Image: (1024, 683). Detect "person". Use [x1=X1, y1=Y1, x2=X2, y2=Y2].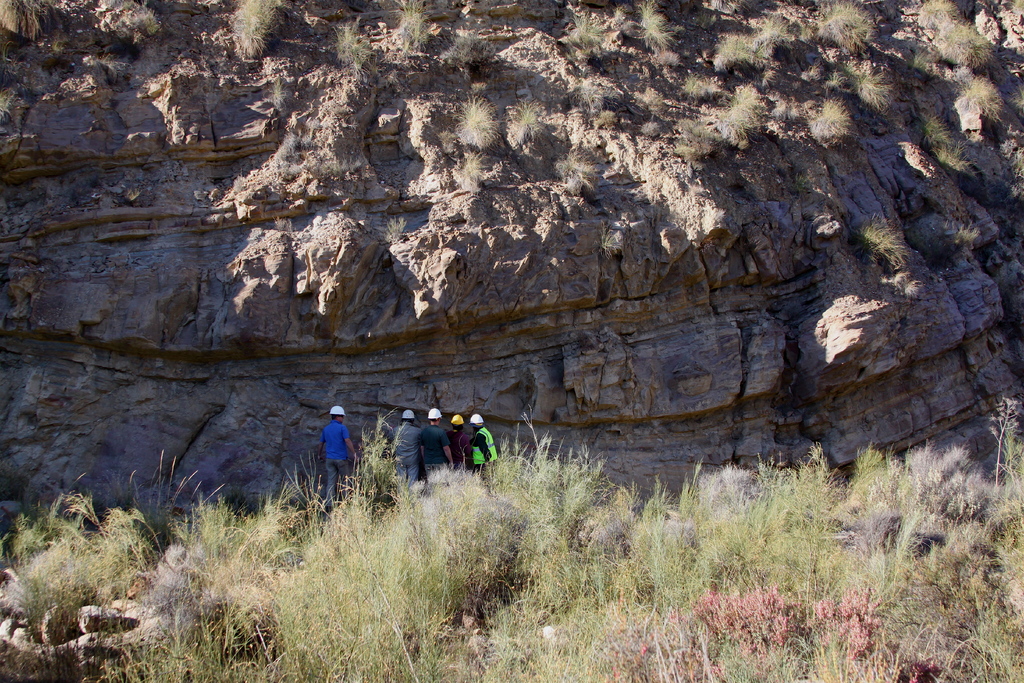
[x1=469, y1=404, x2=502, y2=468].
